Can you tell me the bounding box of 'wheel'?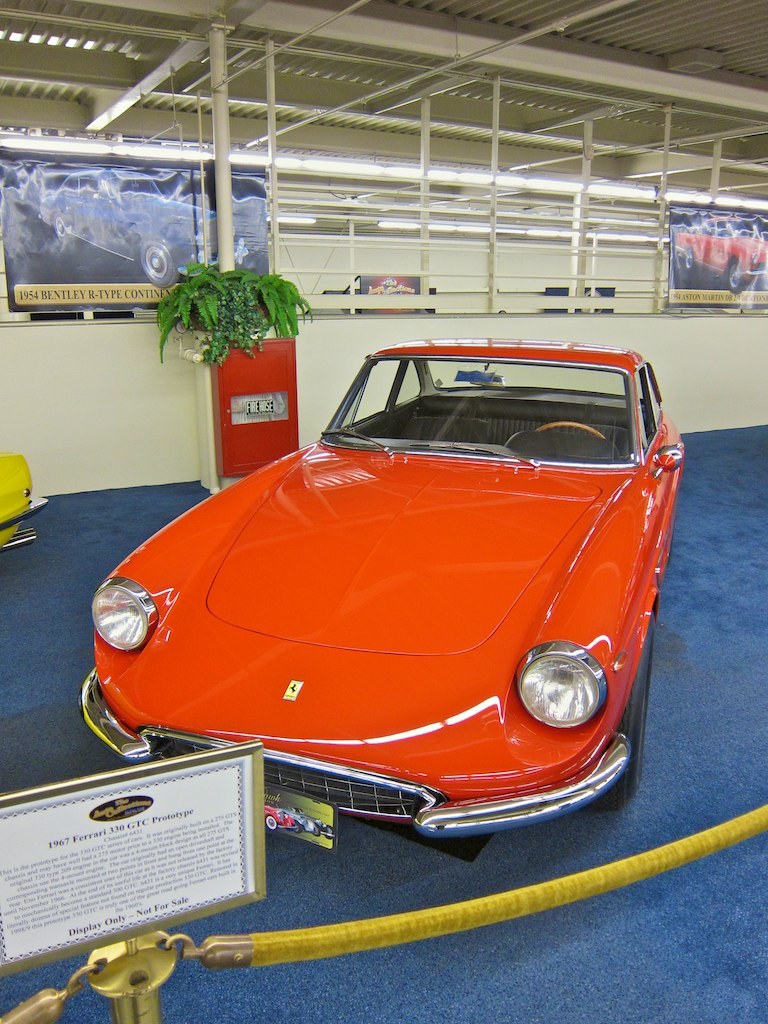
<box>135,237,176,287</box>.
